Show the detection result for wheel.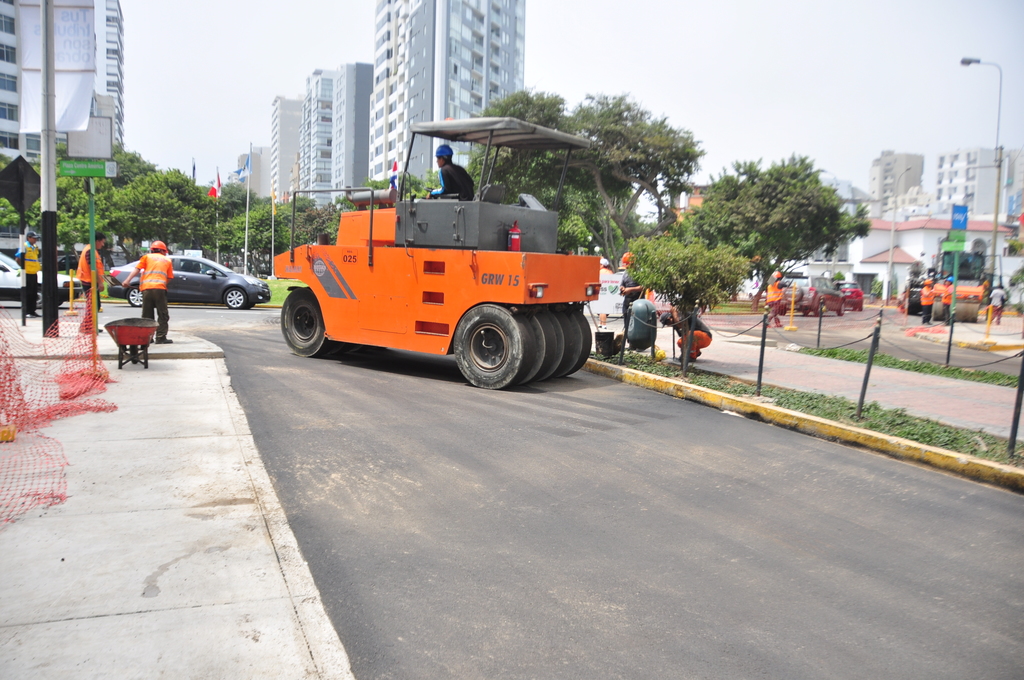
<box>447,298,540,377</box>.
